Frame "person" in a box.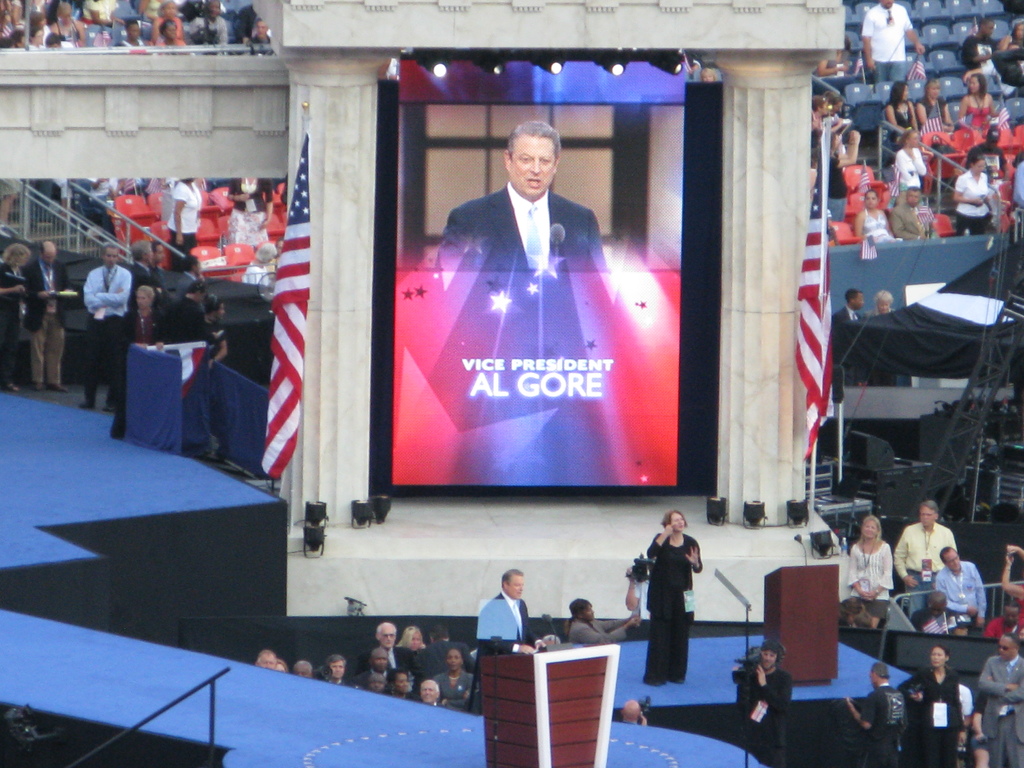
882:80:915:142.
